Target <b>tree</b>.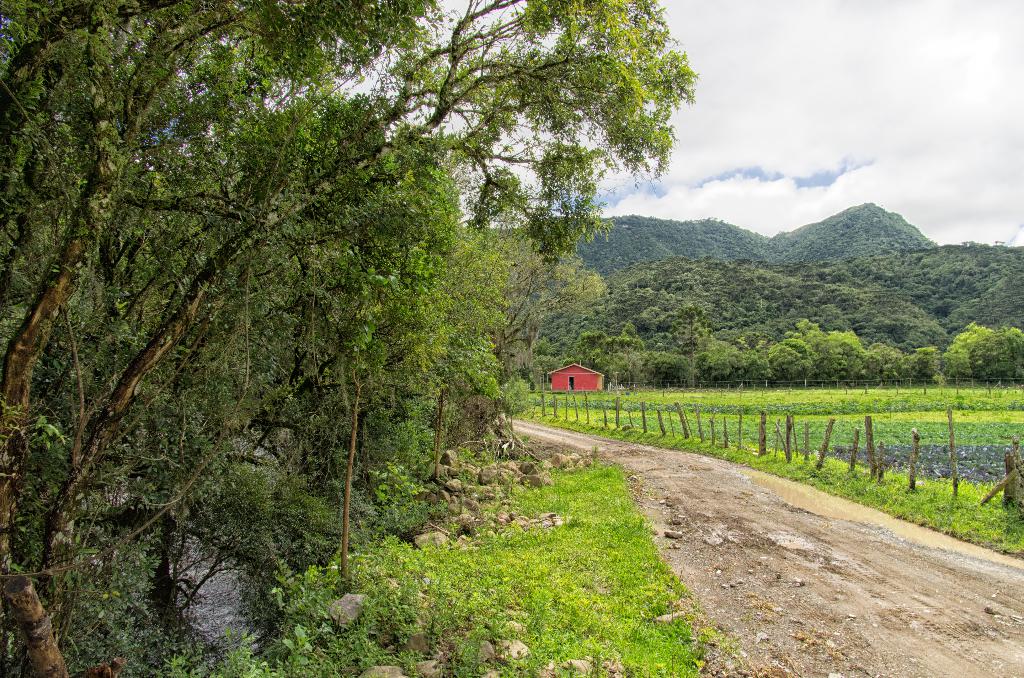
Target region: x1=714 y1=357 x2=732 y2=383.
